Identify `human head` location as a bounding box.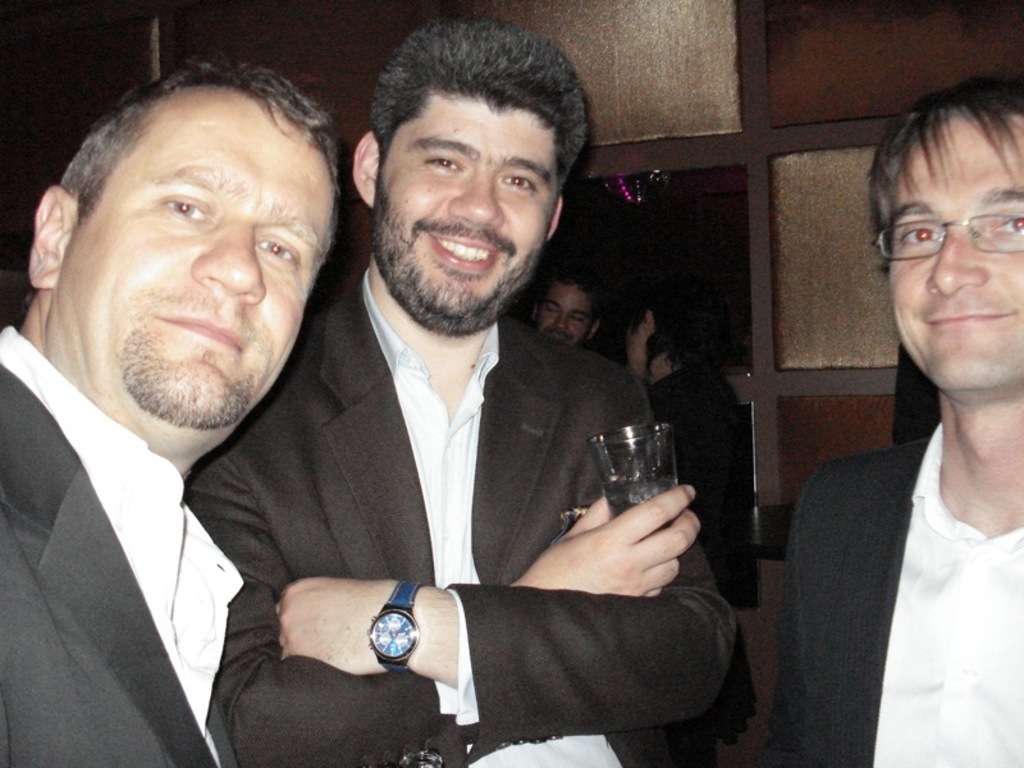
(left=524, top=271, right=600, bottom=348).
